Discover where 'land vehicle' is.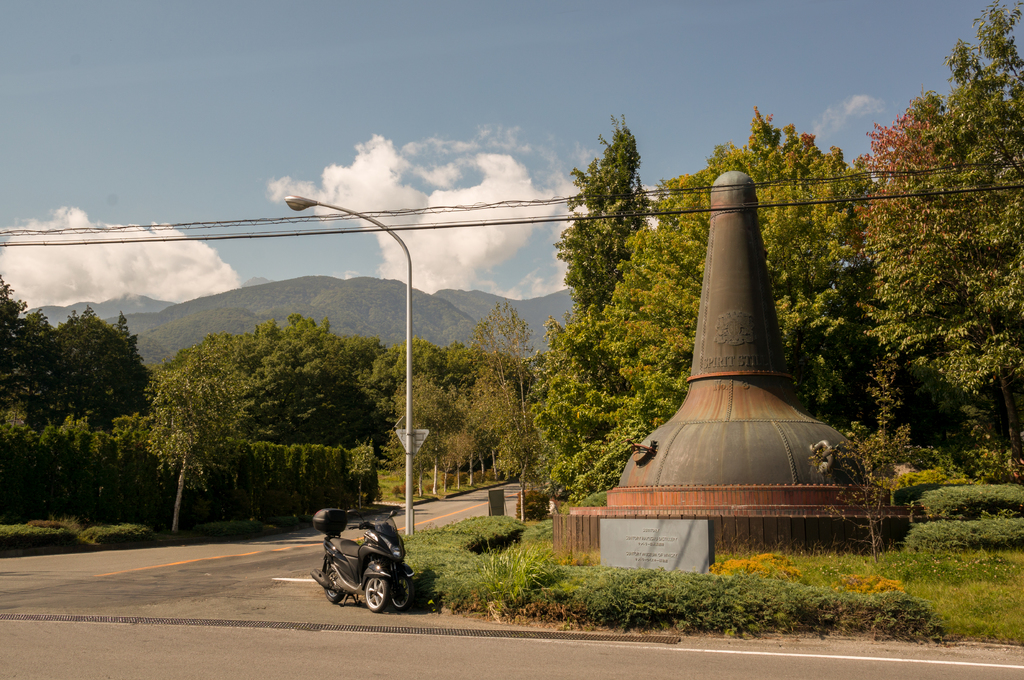
Discovered at x1=307, y1=498, x2=430, y2=618.
